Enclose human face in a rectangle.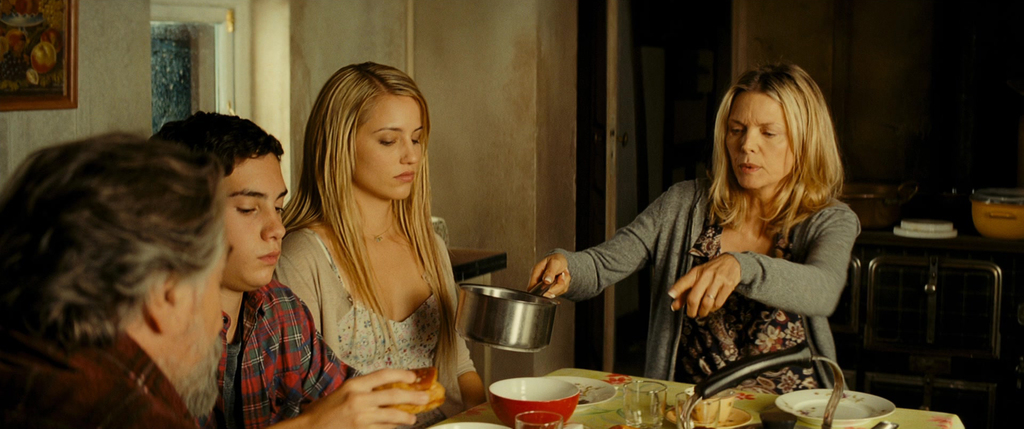
[223, 157, 286, 282].
